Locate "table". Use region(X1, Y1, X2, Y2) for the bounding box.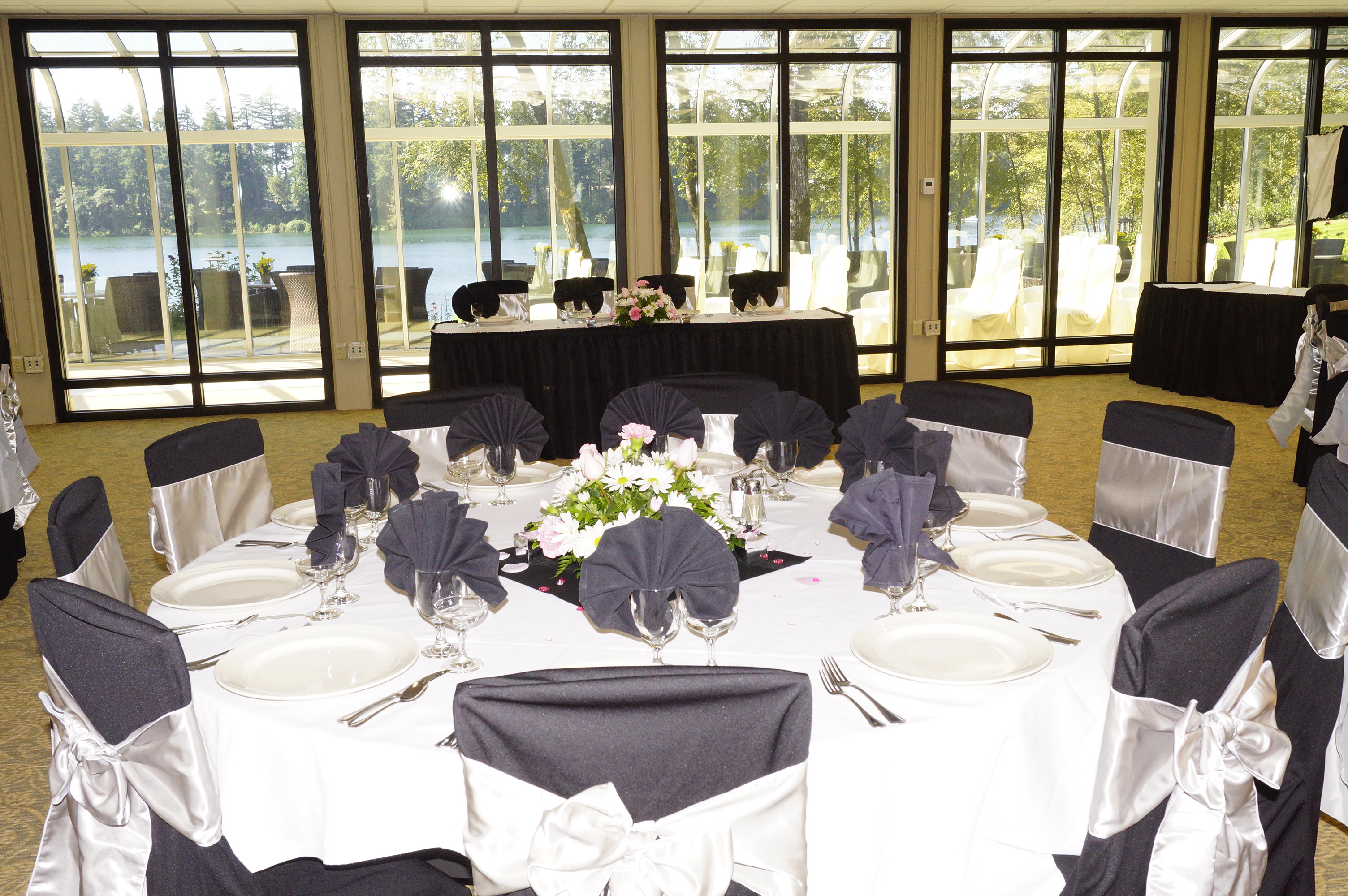
region(60, 189, 510, 401).
